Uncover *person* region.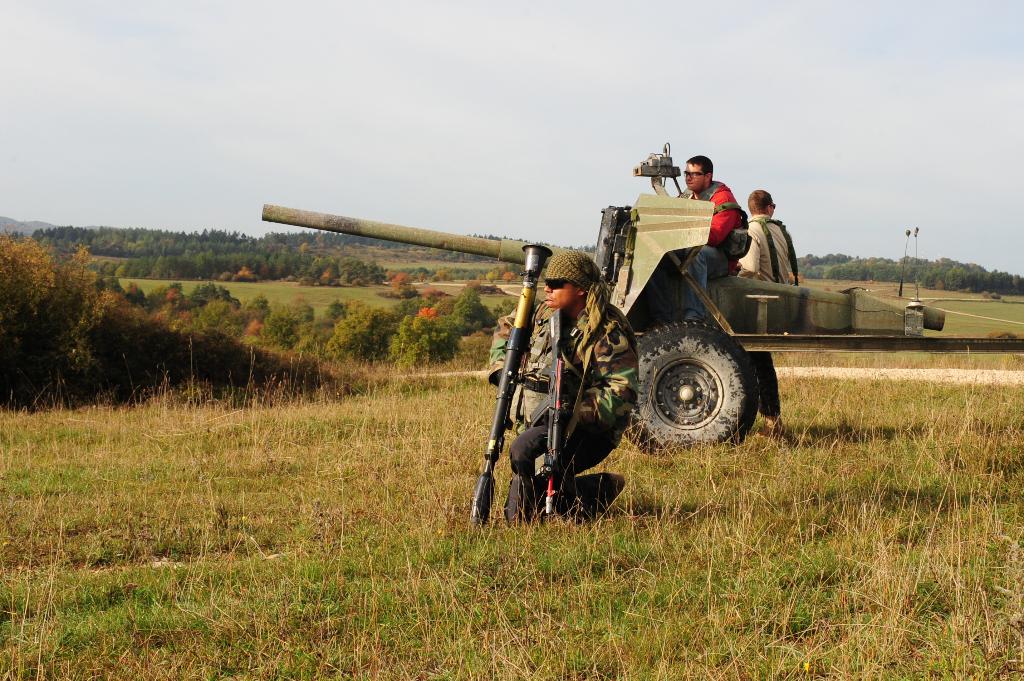
Uncovered: locate(677, 154, 749, 318).
